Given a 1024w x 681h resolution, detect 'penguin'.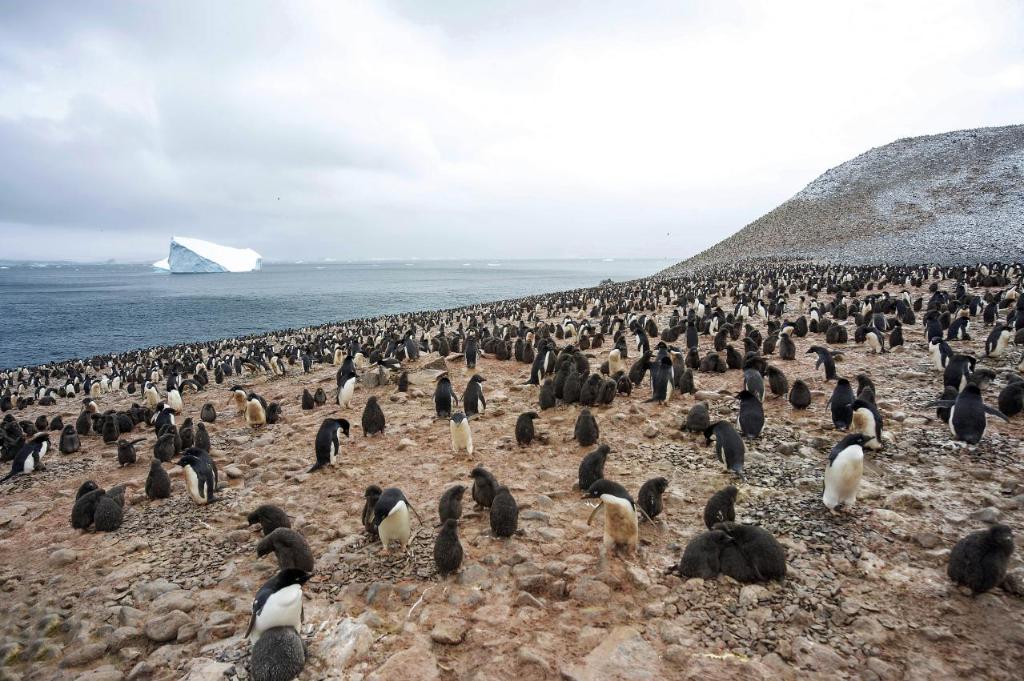
region(767, 365, 788, 395).
